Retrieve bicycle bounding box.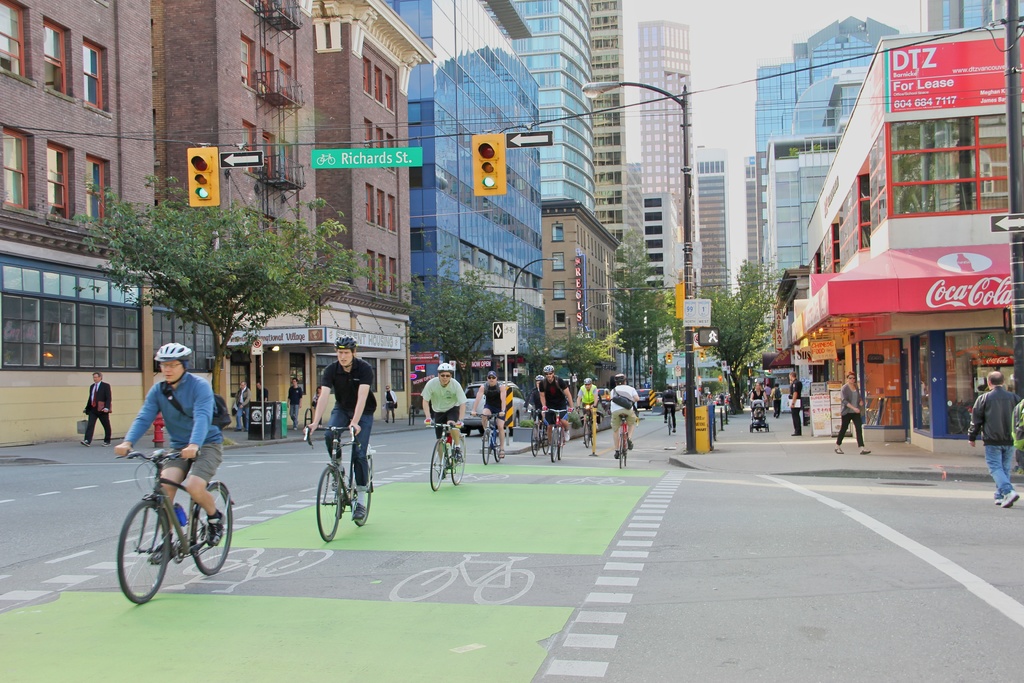
Bounding box: left=666, top=405, right=674, bottom=438.
